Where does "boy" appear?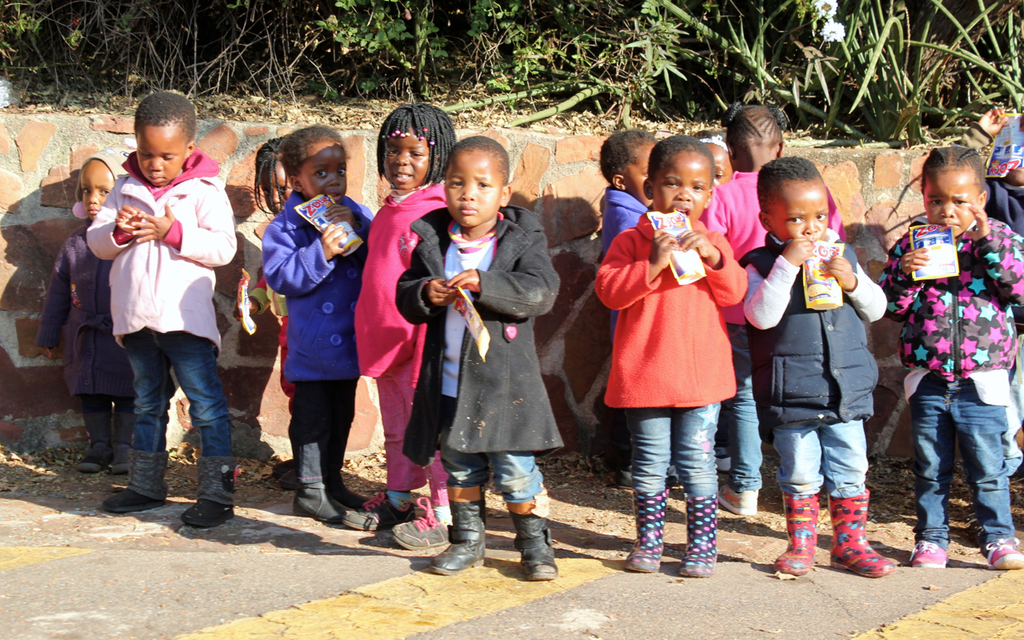
Appears at pyautogui.locateOnScreen(746, 158, 880, 578).
